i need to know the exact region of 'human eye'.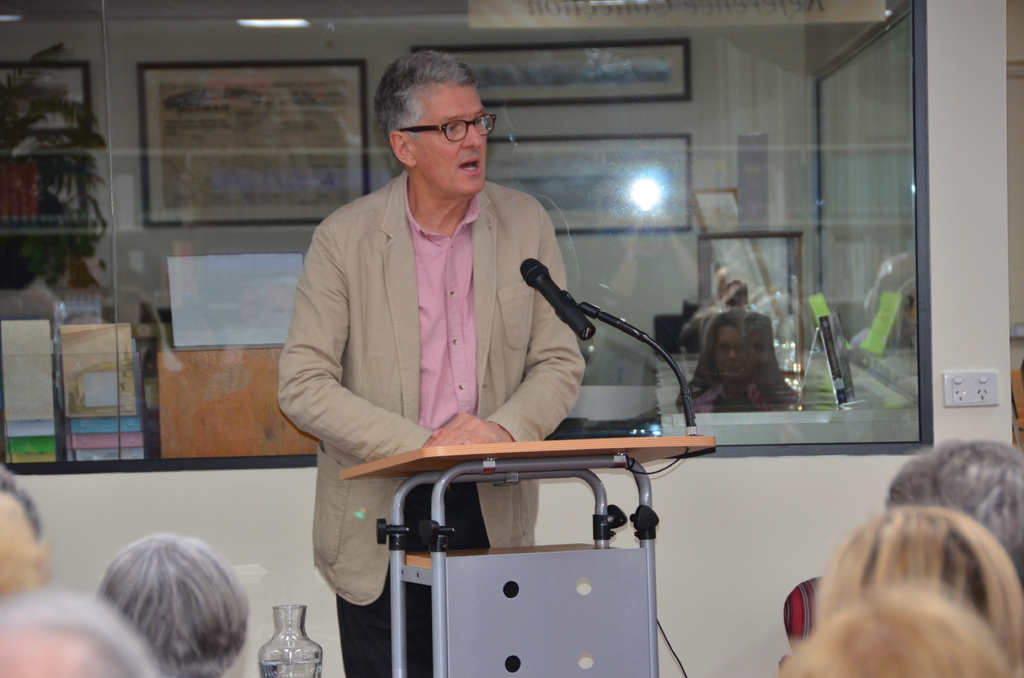
Region: bbox=(440, 122, 457, 132).
